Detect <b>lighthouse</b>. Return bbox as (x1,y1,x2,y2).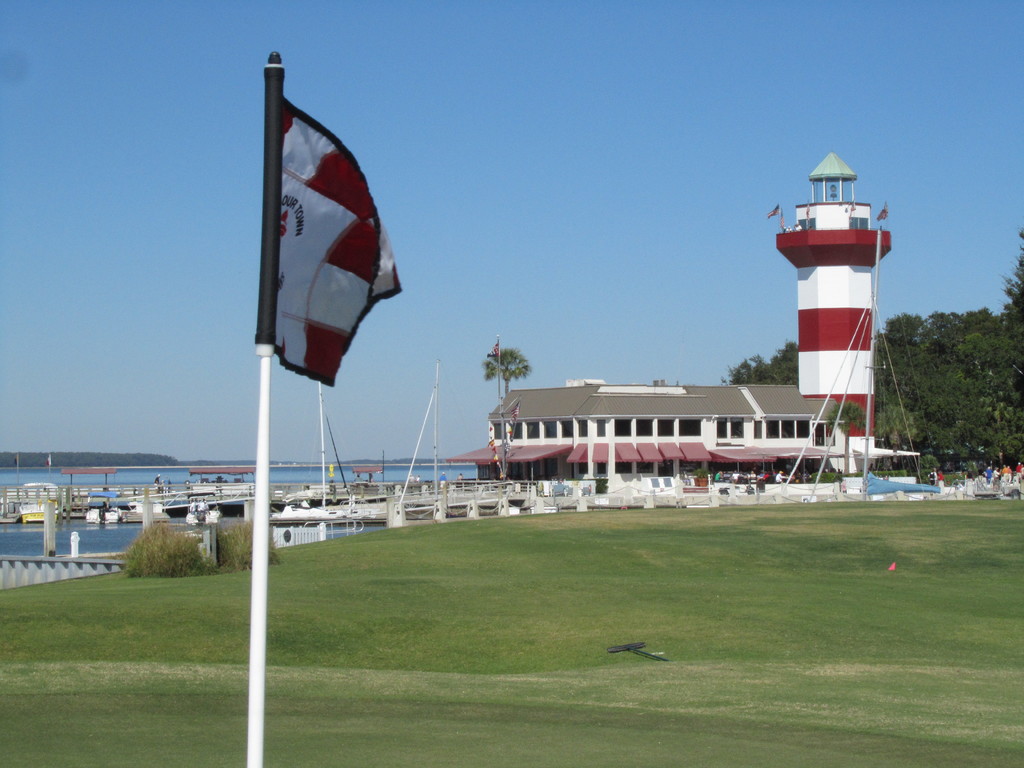
(769,157,895,465).
